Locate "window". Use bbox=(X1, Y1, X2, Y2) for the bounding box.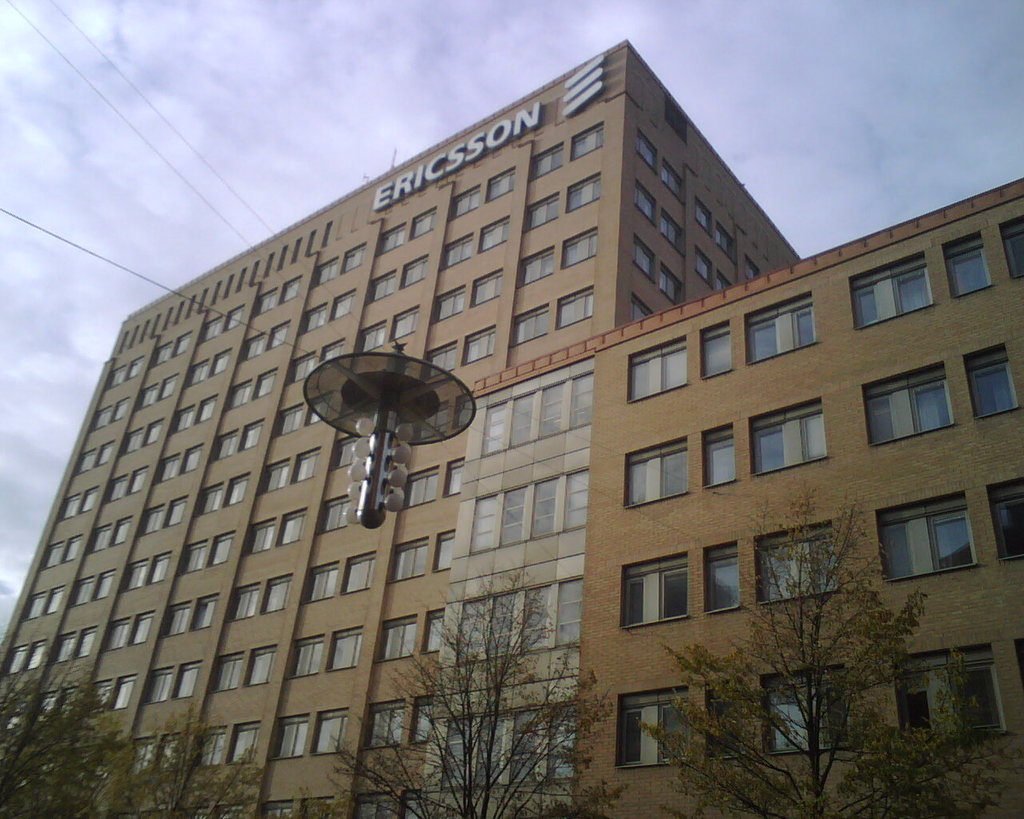
bbox=(753, 520, 838, 601).
